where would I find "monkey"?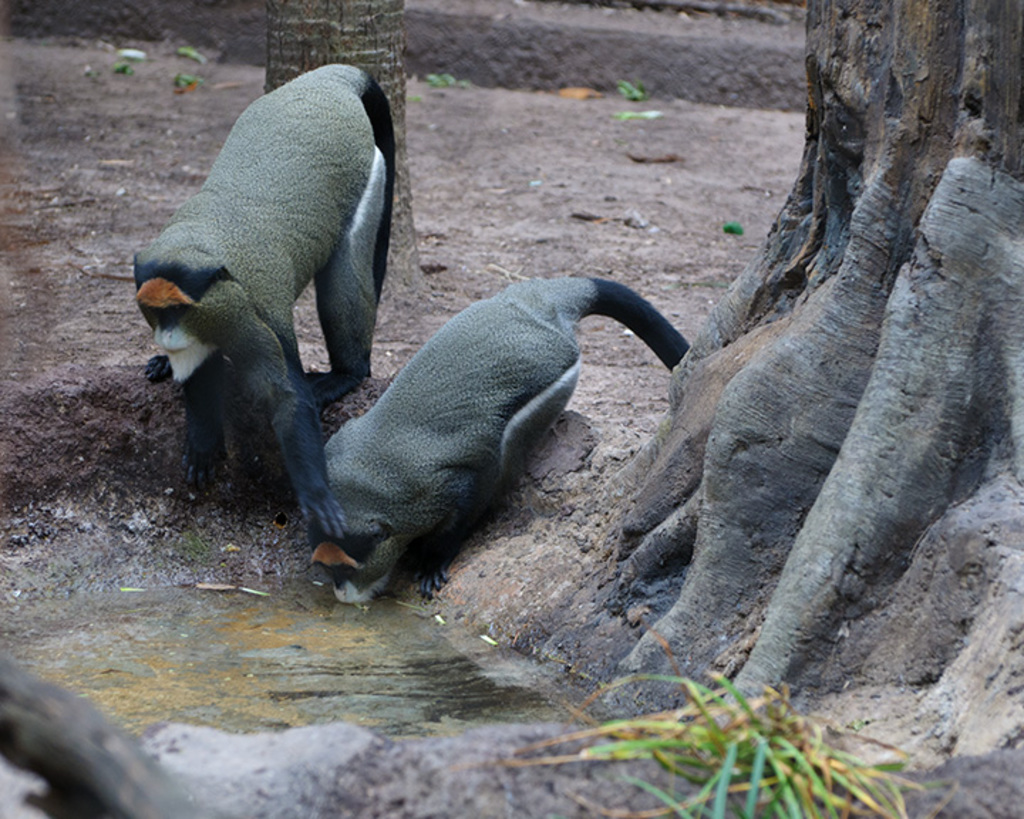
At bbox=[316, 274, 695, 609].
